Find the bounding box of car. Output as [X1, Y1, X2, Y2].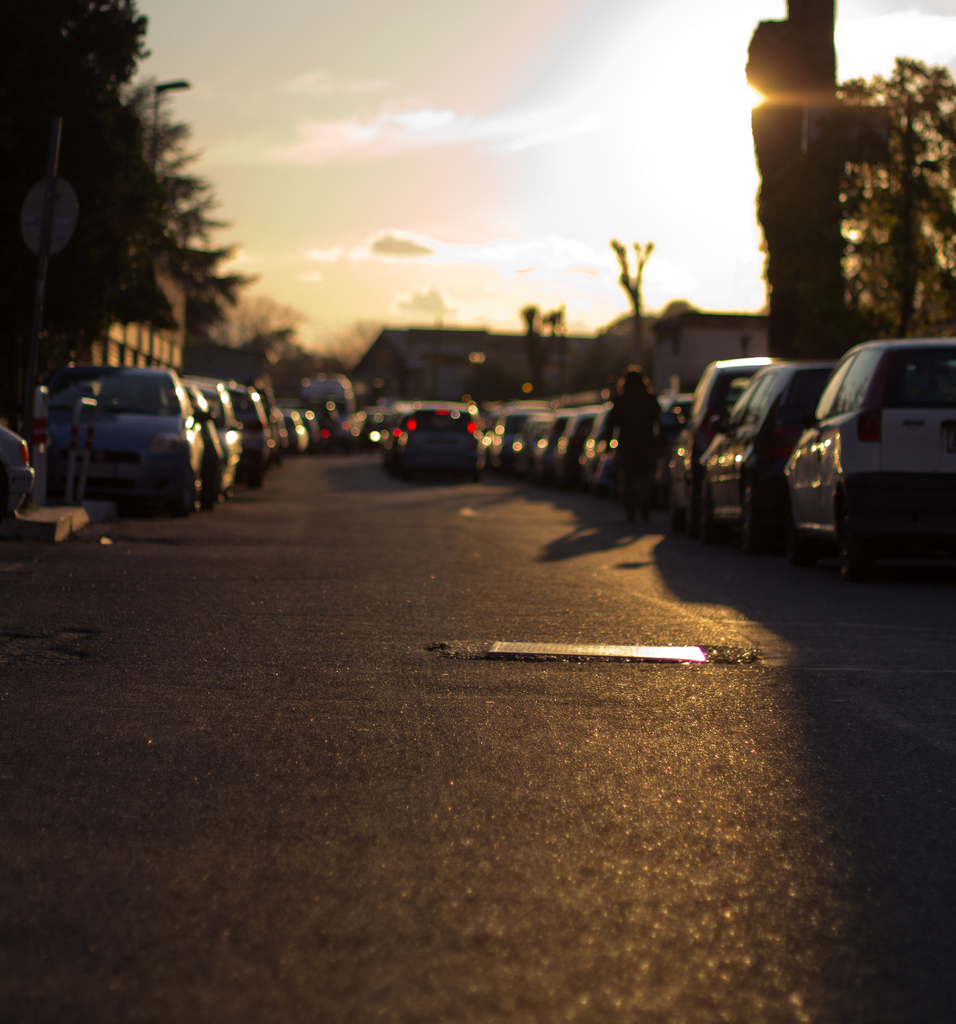
[476, 399, 547, 480].
